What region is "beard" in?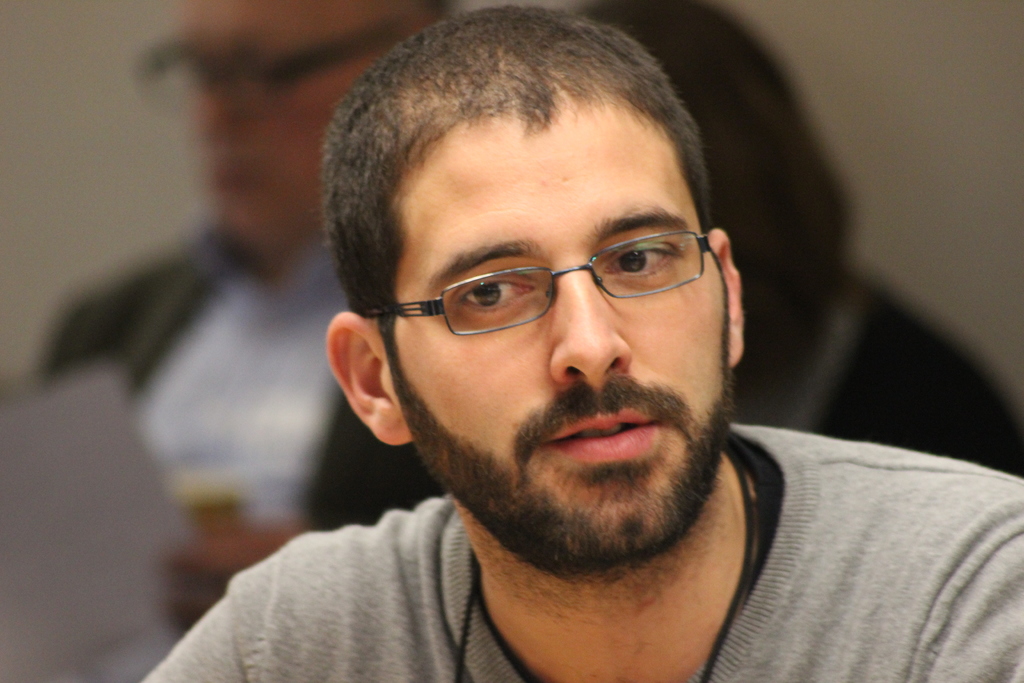
x1=405, y1=261, x2=777, y2=541.
